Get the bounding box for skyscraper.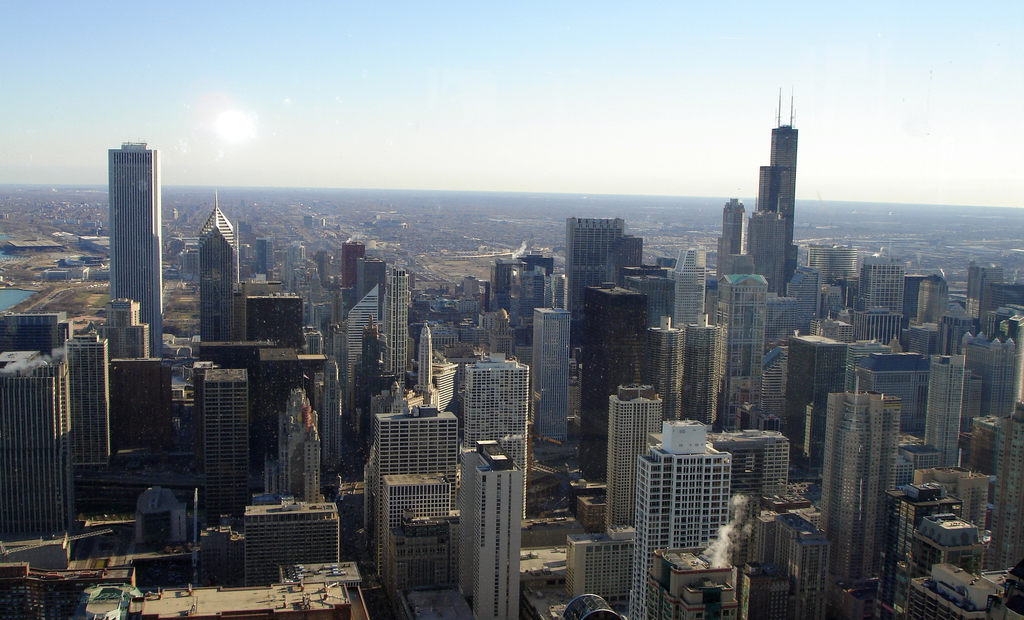
[left=101, top=139, right=168, bottom=364].
